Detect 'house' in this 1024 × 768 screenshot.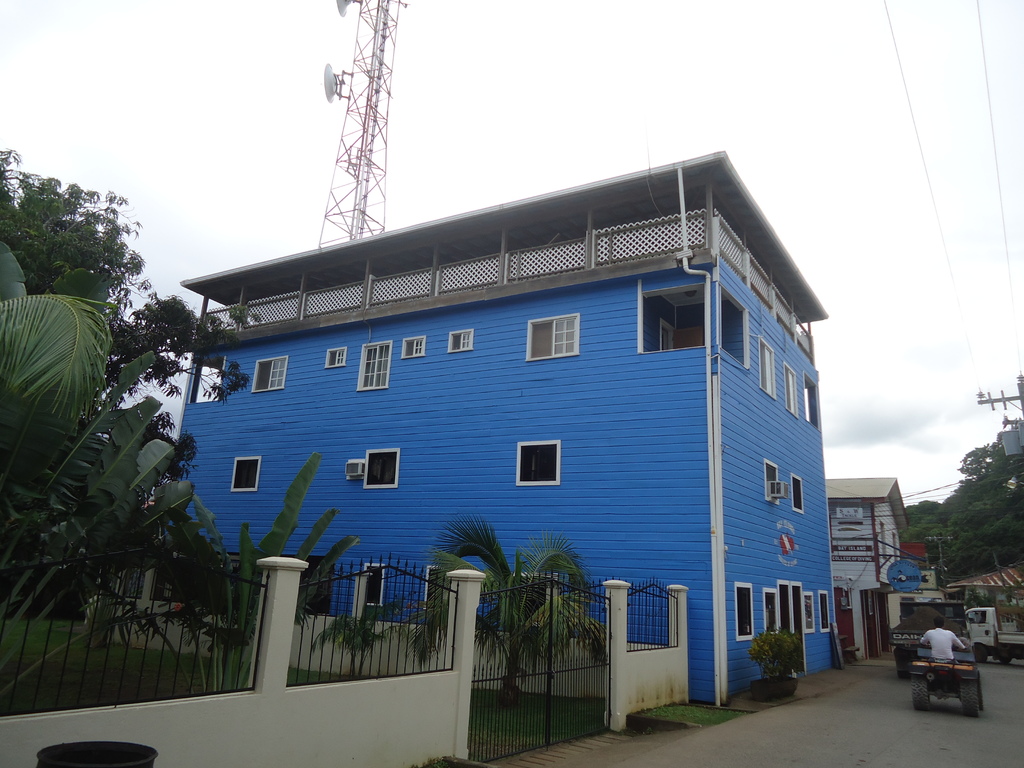
Detection: (left=945, top=563, right=1023, bottom=618).
